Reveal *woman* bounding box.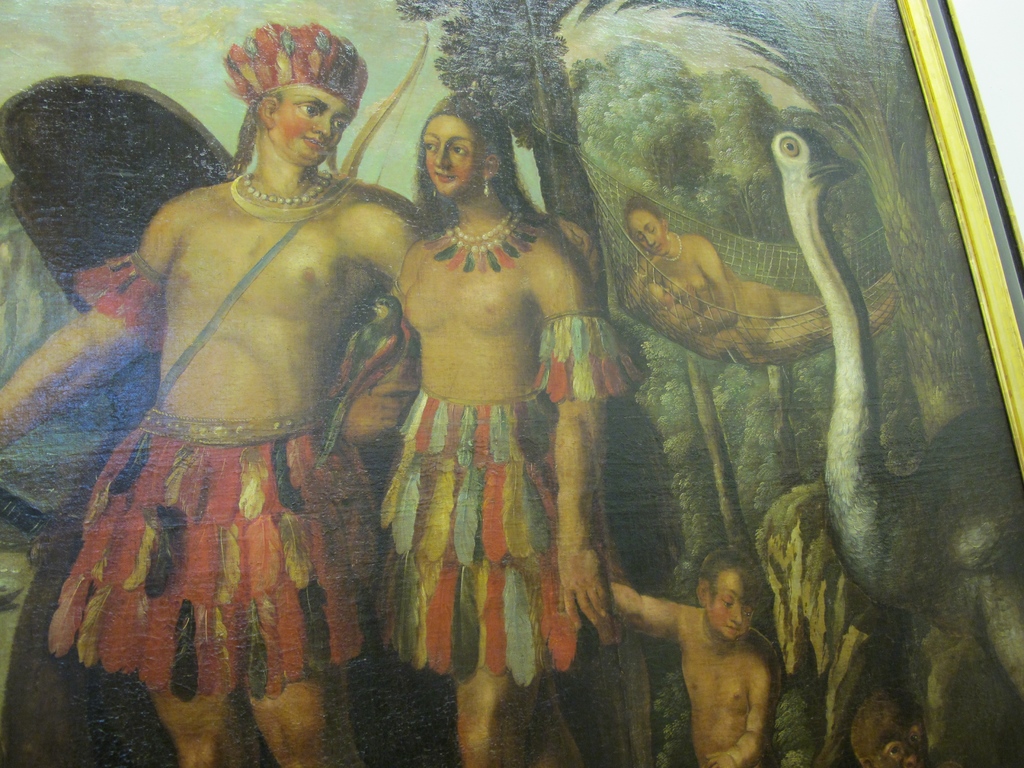
Revealed: 619, 192, 826, 358.
